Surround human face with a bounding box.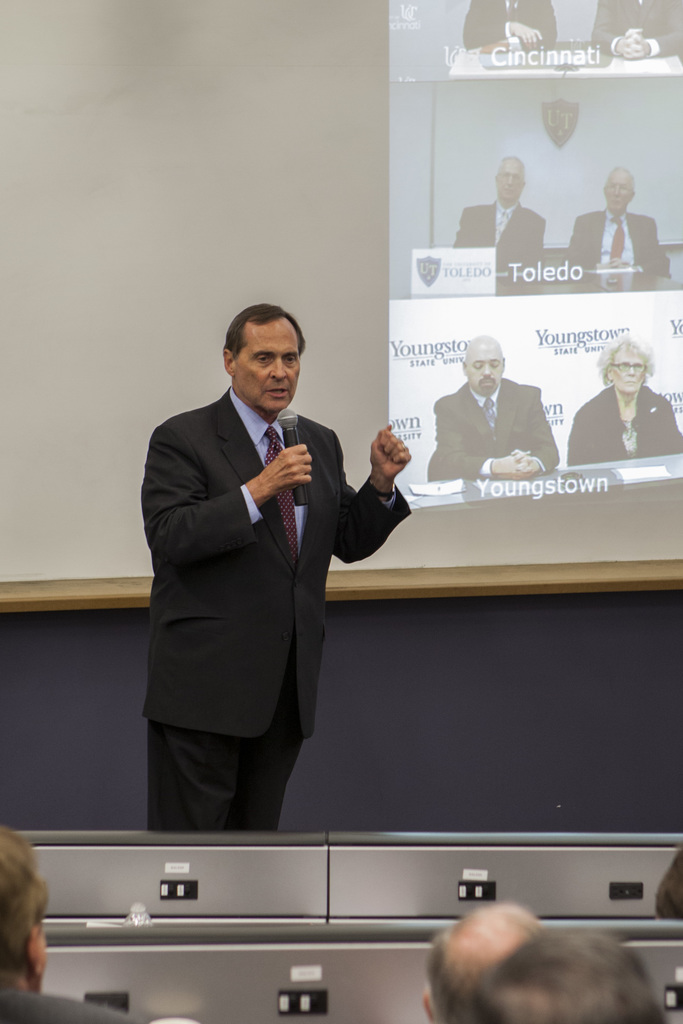
{"x1": 229, "y1": 316, "x2": 300, "y2": 416}.
